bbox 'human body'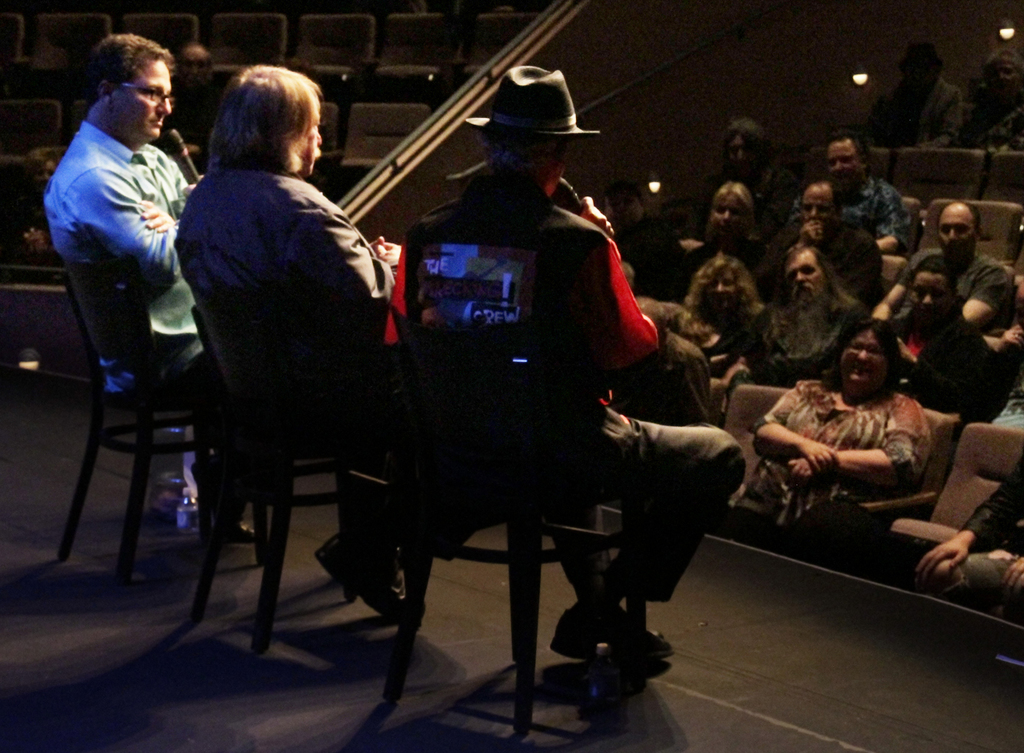
bbox=[805, 121, 917, 247]
